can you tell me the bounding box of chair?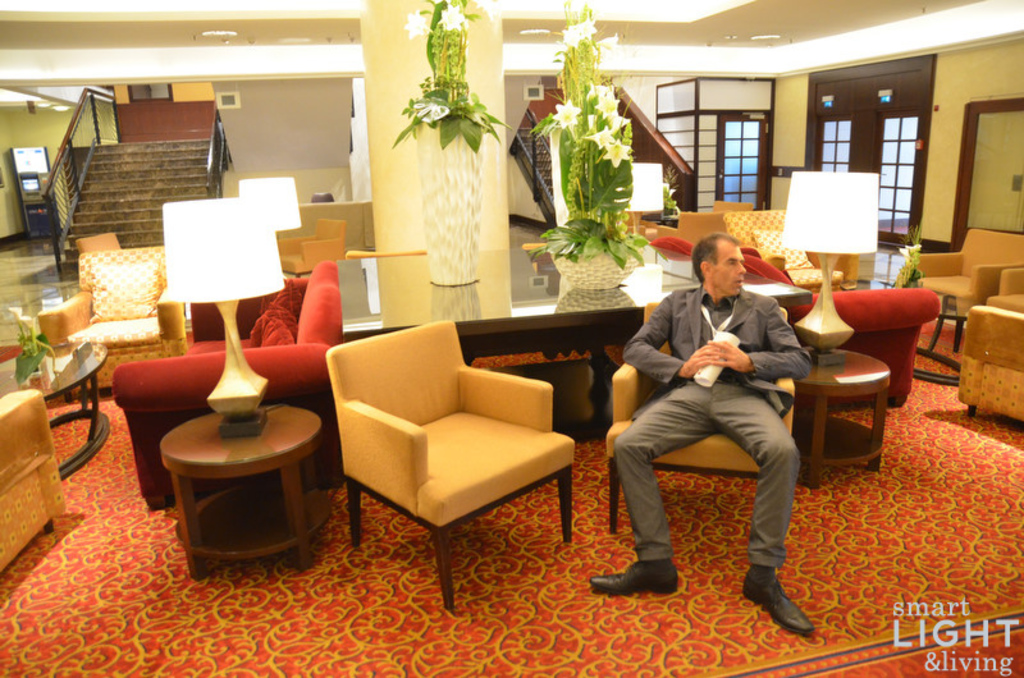
[955,303,1023,429].
